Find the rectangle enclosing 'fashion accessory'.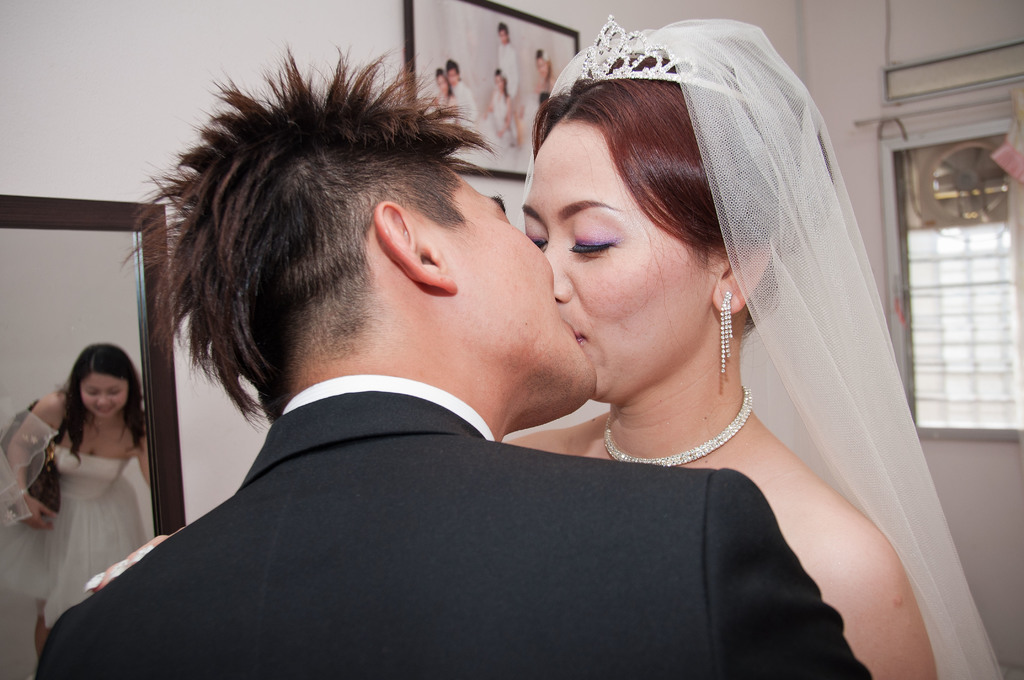
crop(600, 393, 769, 476).
